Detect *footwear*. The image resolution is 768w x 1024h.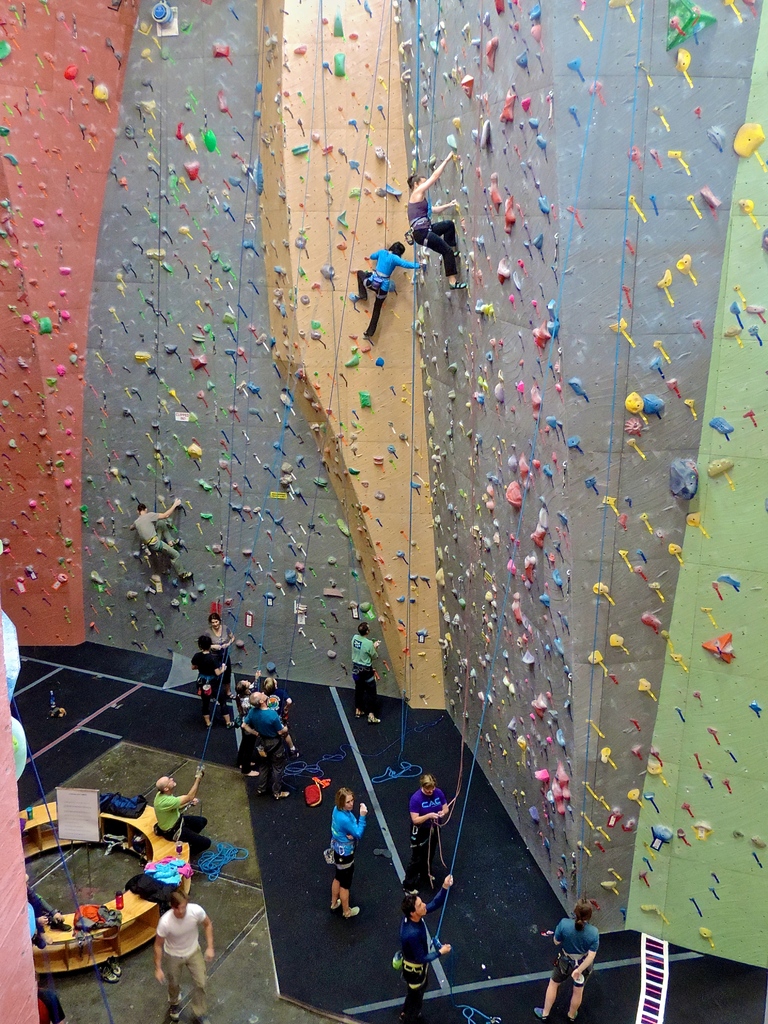
[368,714,382,724].
